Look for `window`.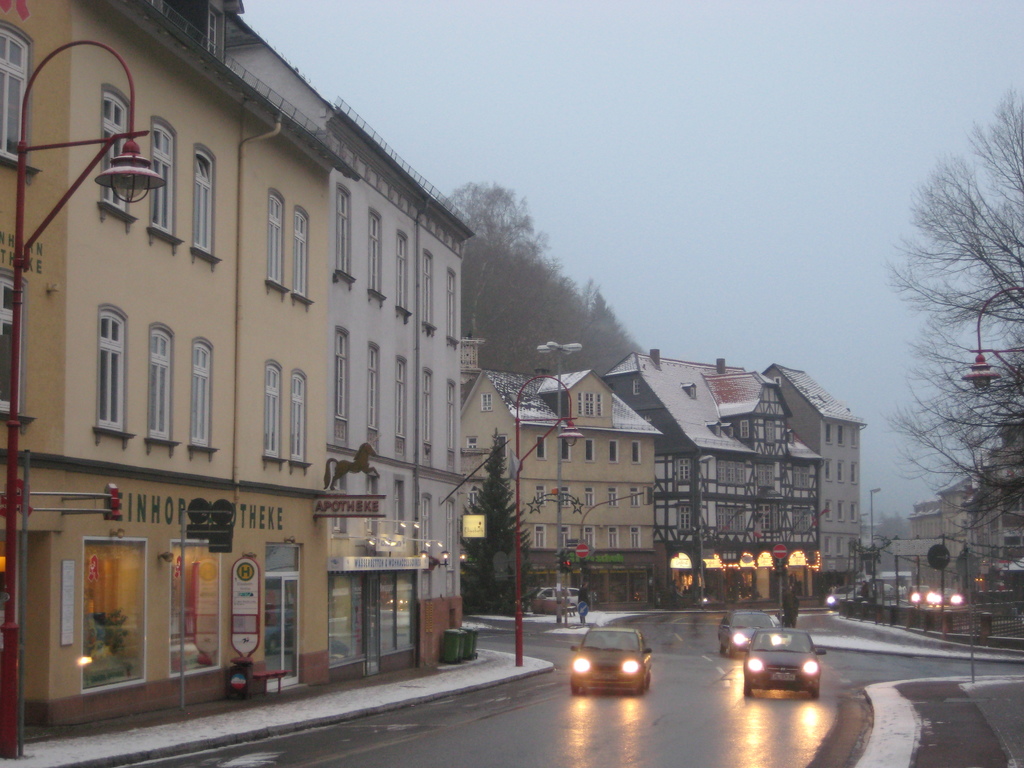
Found: <region>826, 502, 835, 520</region>.
